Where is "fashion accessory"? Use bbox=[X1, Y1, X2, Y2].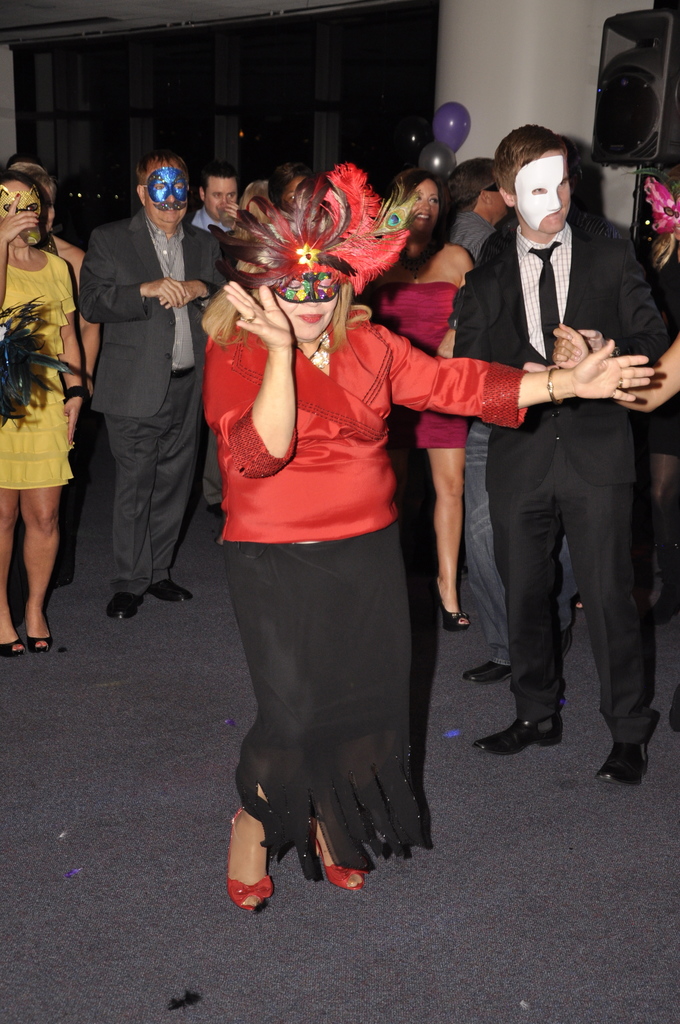
bbox=[147, 585, 196, 606].
